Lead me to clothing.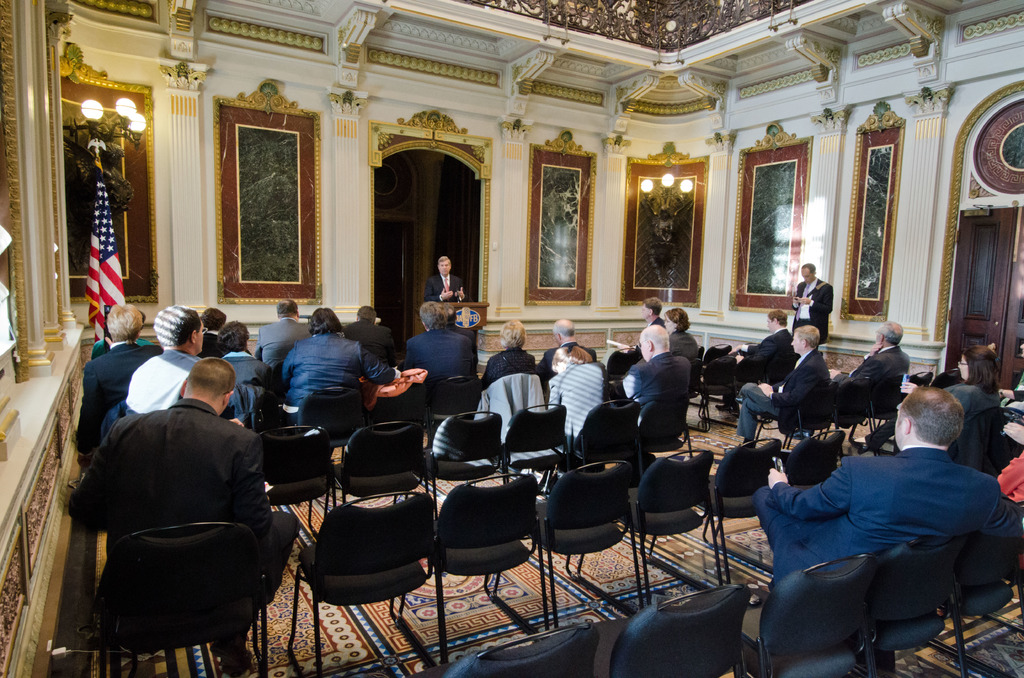
Lead to [646,316,666,325].
